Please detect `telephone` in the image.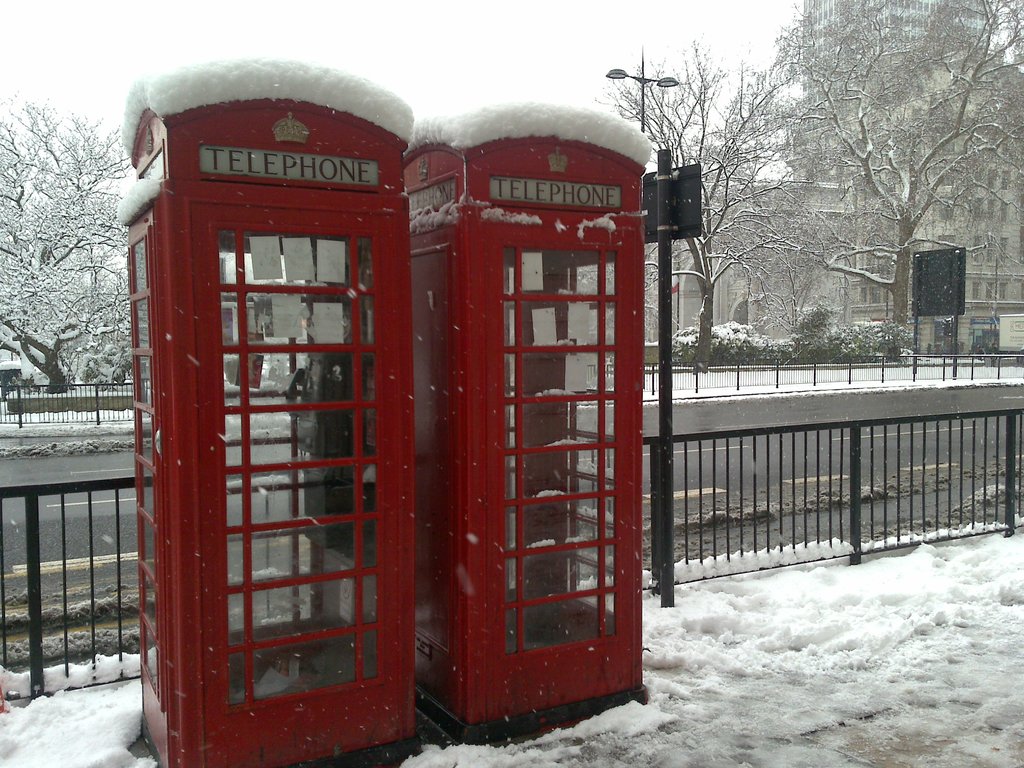
282:352:378:544.
